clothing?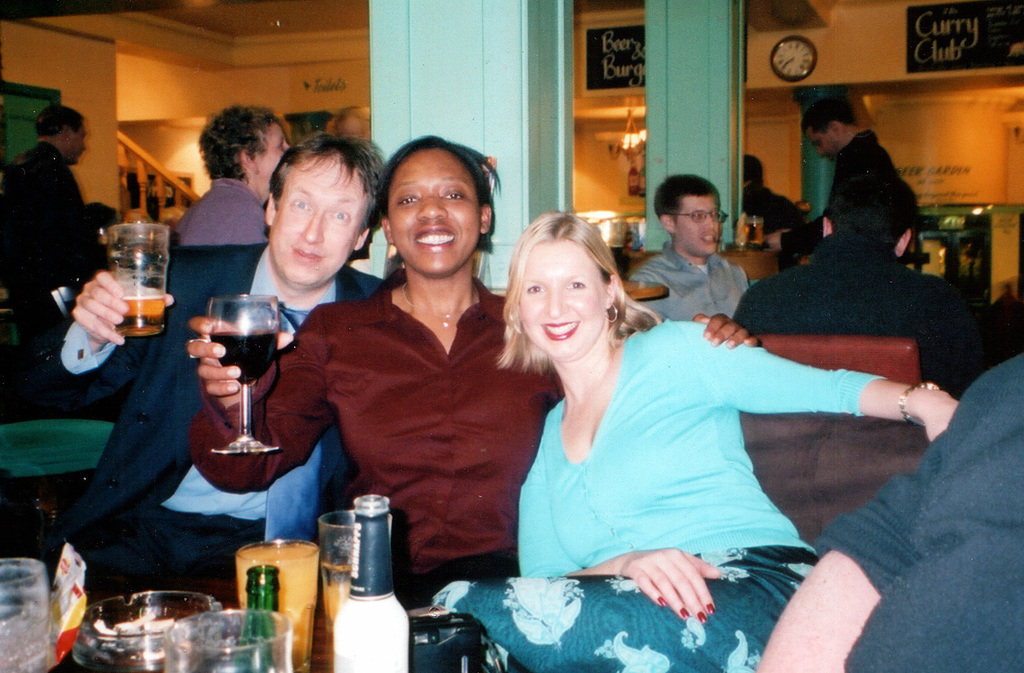
select_region(813, 354, 1023, 672)
